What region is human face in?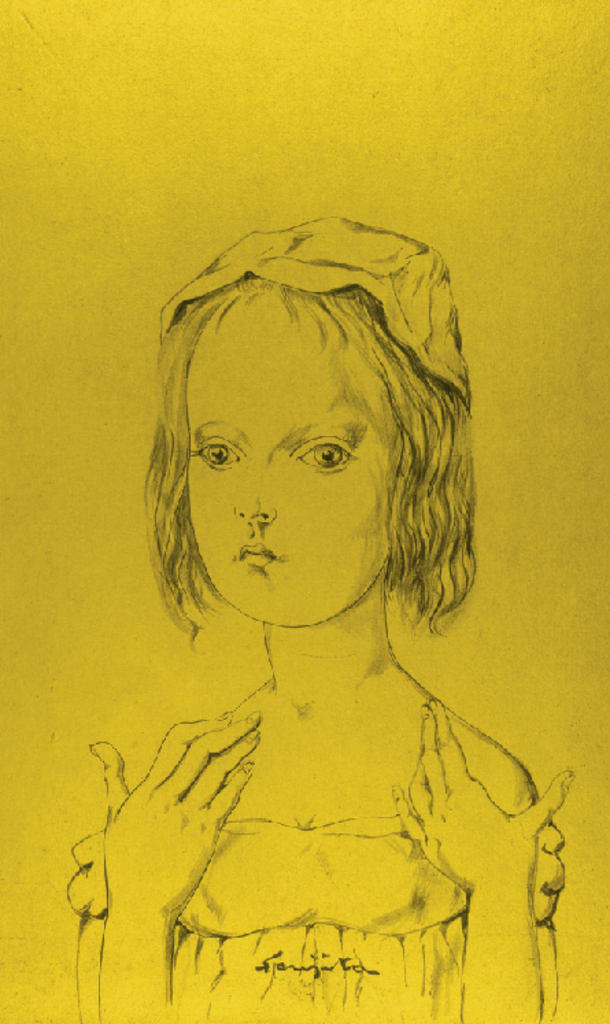
box=[192, 303, 388, 626].
